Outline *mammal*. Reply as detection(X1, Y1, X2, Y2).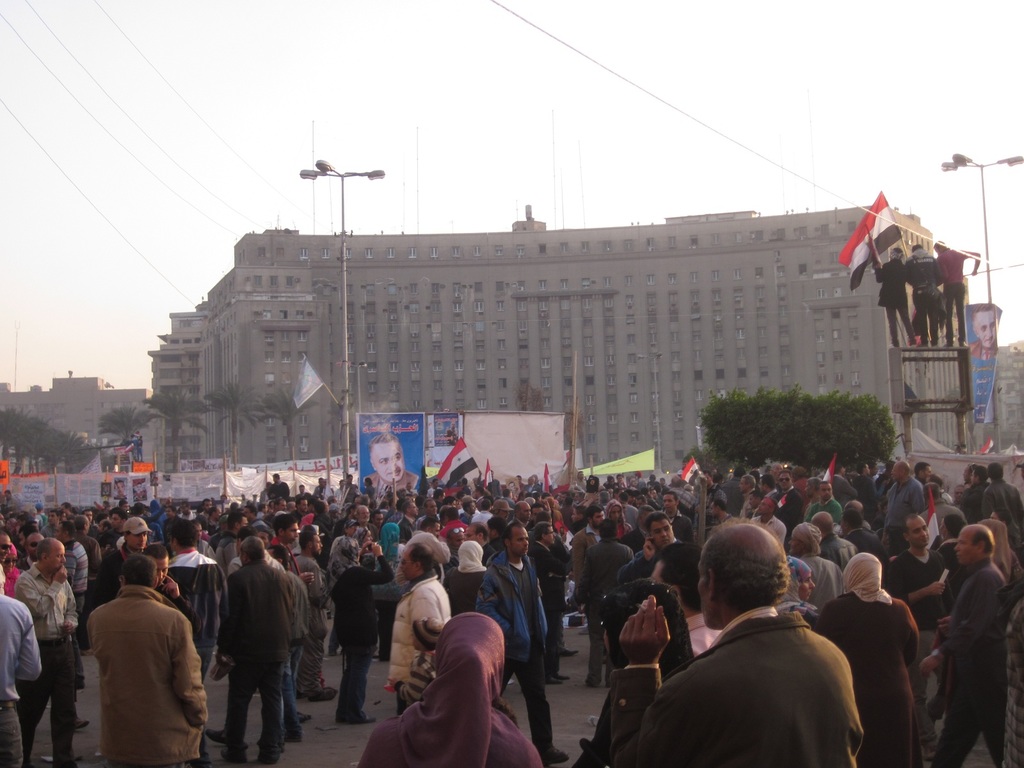
detection(906, 244, 946, 343).
